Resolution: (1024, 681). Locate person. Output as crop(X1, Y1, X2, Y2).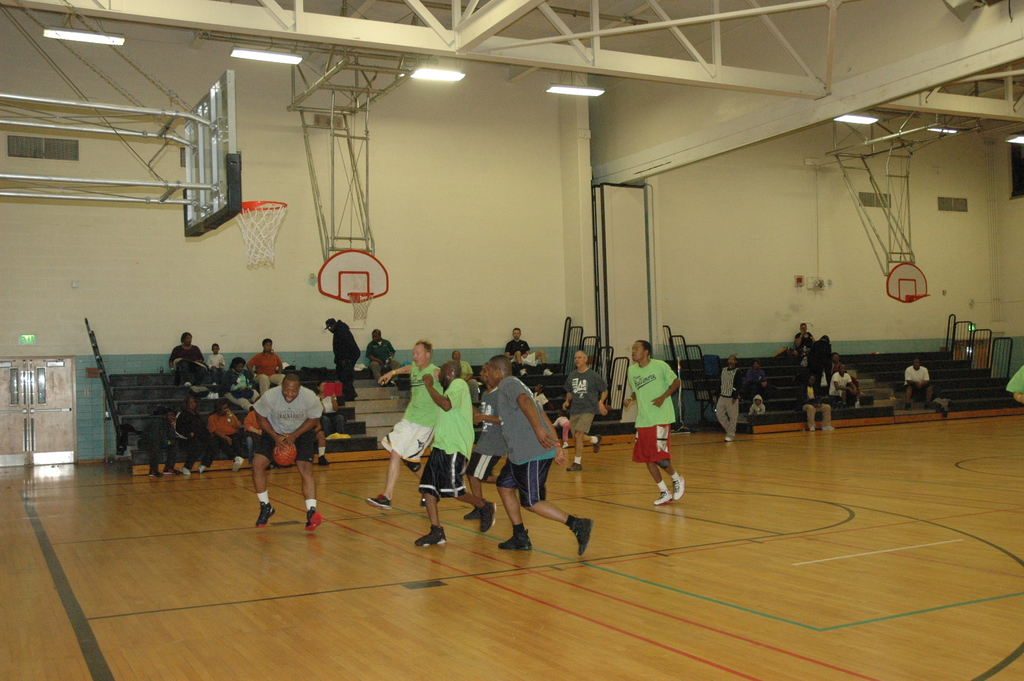
crop(745, 361, 770, 384).
